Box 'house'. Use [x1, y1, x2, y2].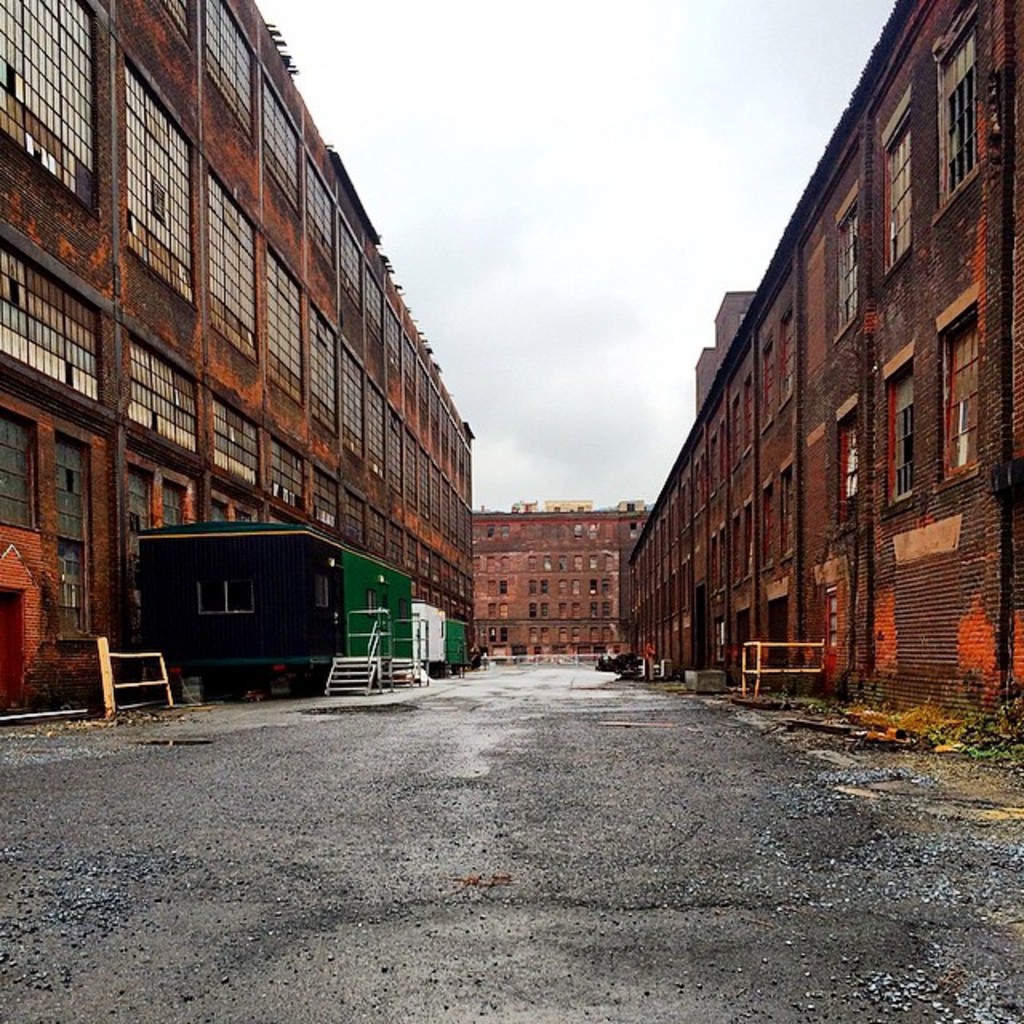
[0, 0, 115, 720].
